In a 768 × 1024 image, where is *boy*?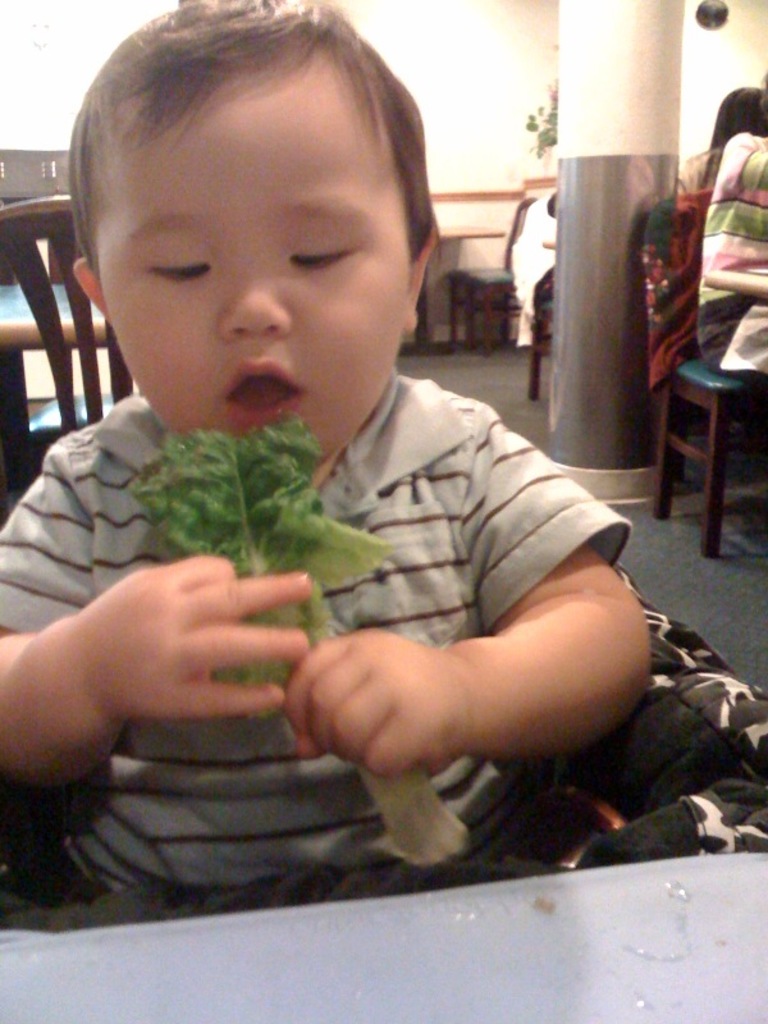
l=685, t=137, r=767, b=428.
